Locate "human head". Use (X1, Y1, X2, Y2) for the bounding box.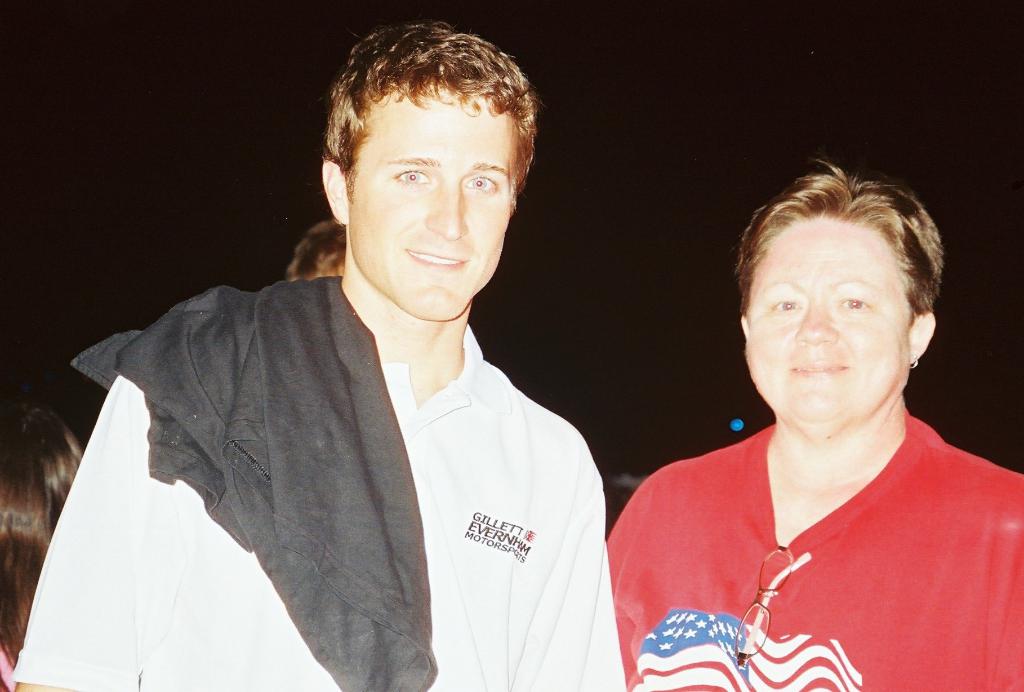
(283, 220, 348, 276).
